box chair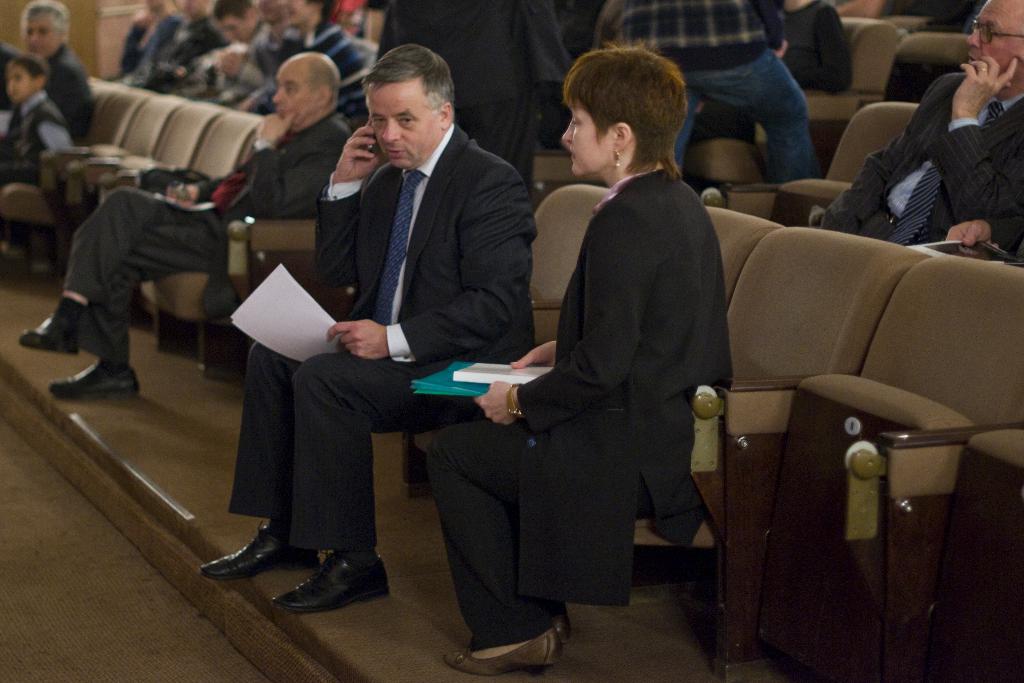
rect(684, 124, 777, 185)
